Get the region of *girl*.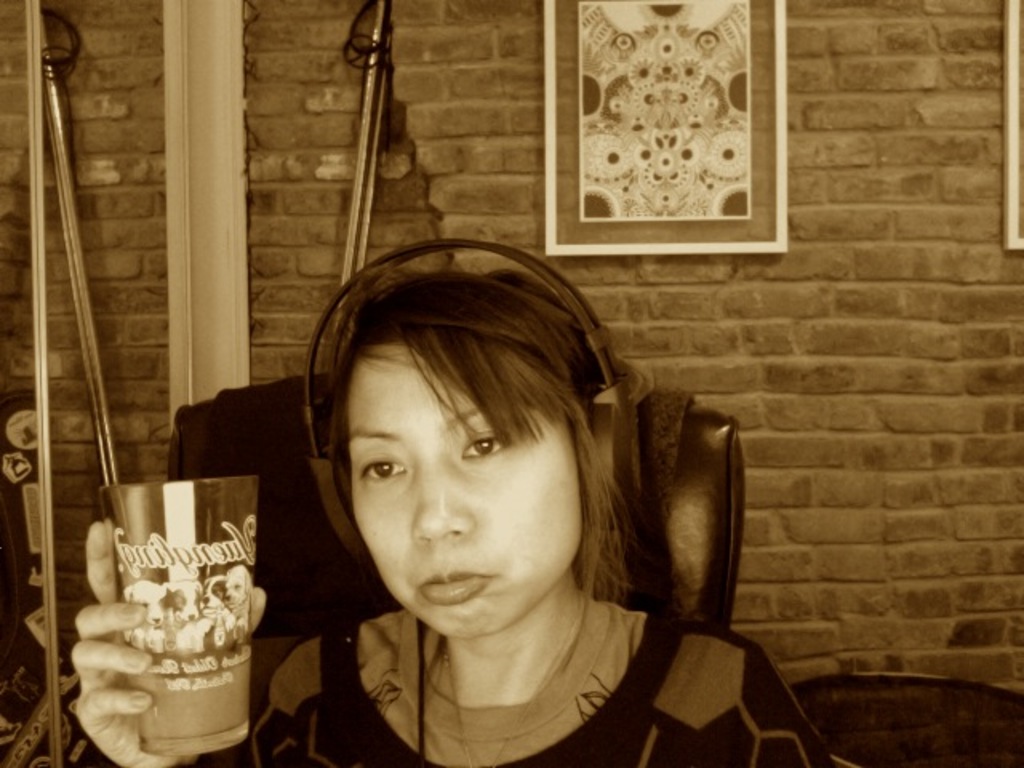
70, 267, 826, 766.
